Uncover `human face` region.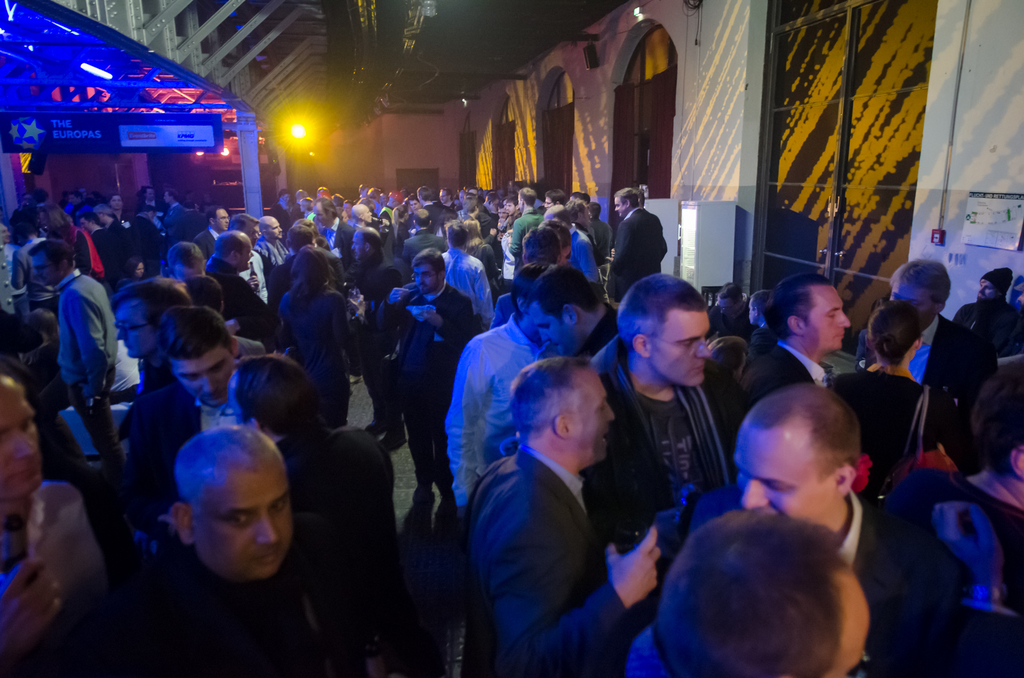
Uncovered: 197:461:293:578.
